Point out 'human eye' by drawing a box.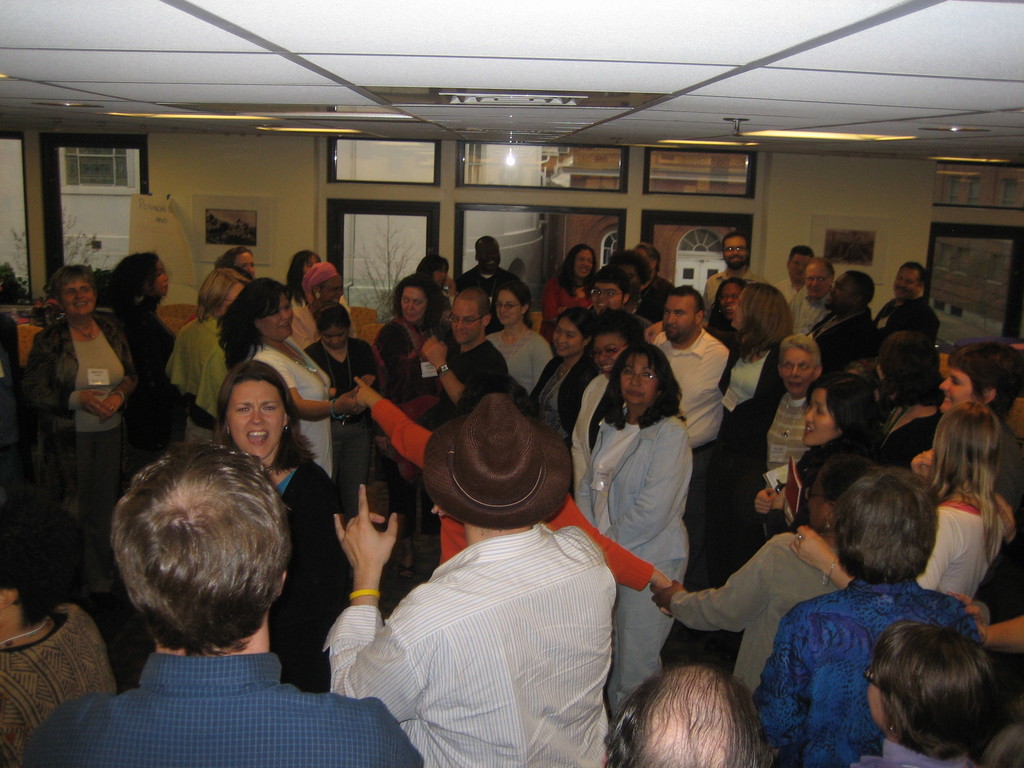
bbox=[262, 402, 278, 414].
